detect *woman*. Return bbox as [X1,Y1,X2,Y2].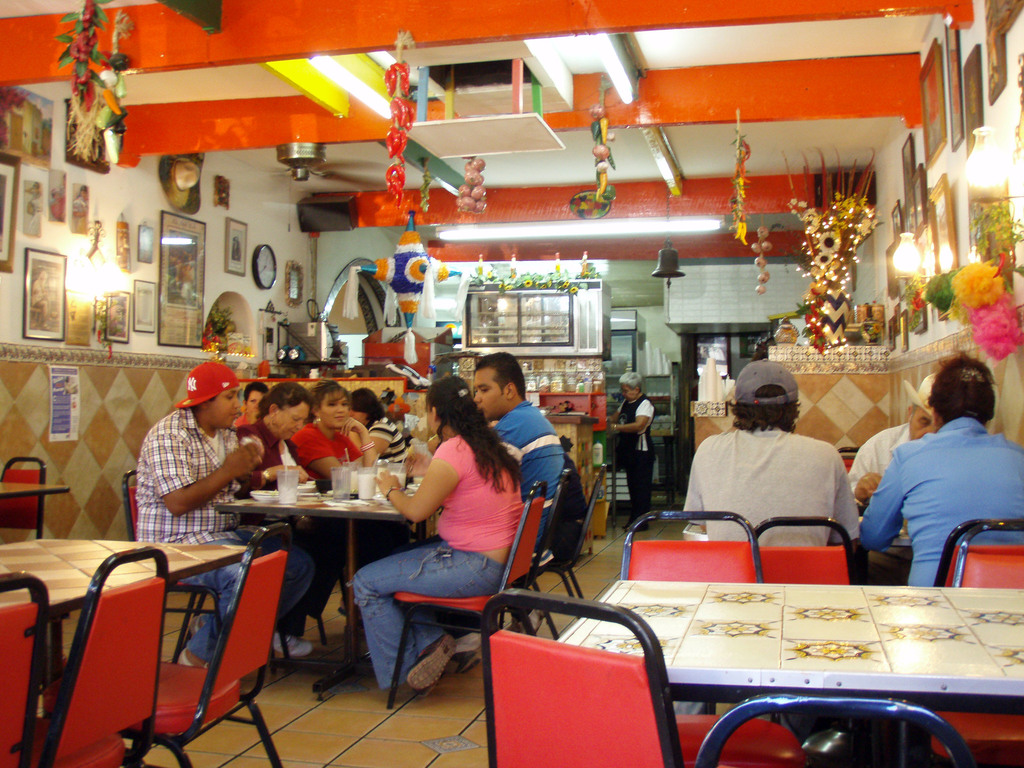
[337,374,516,701].
